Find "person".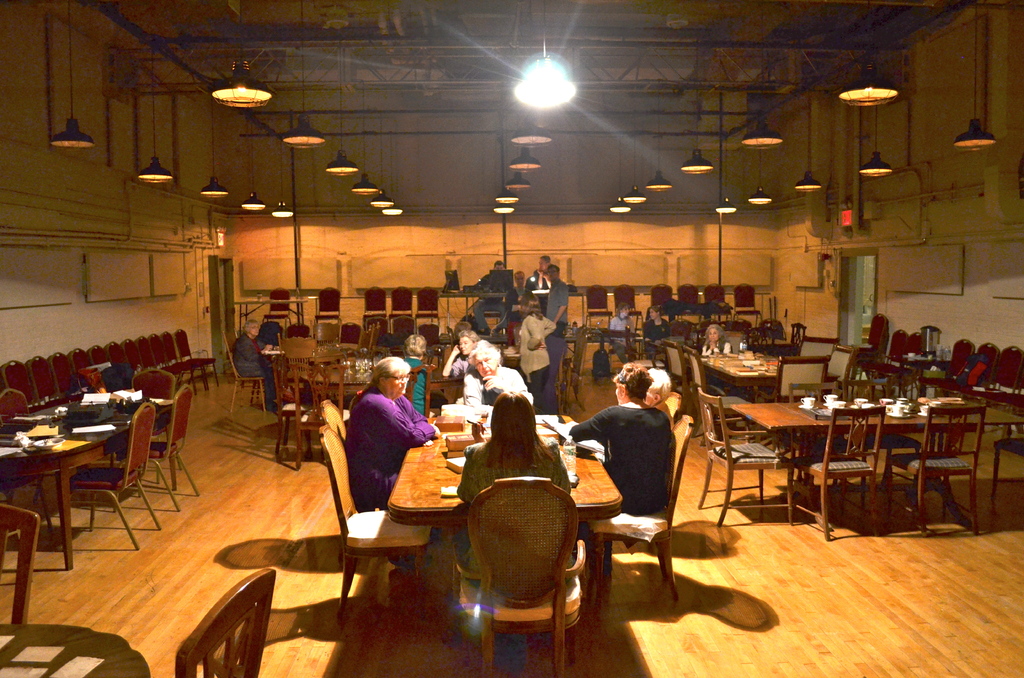
[515,290,553,391].
